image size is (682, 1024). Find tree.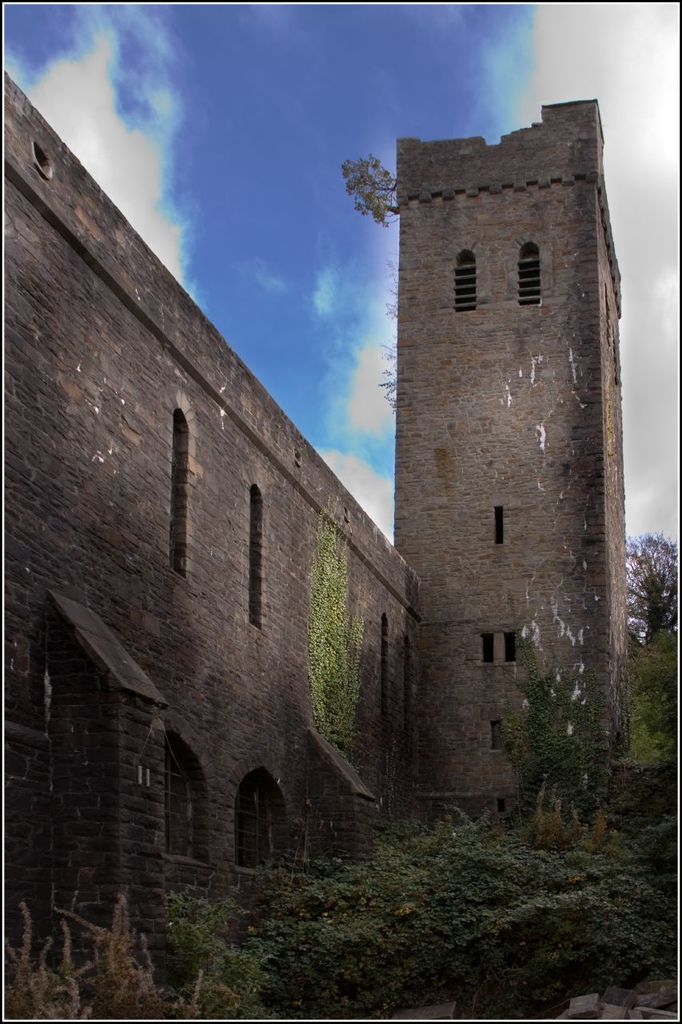
l=338, t=151, r=394, b=418.
